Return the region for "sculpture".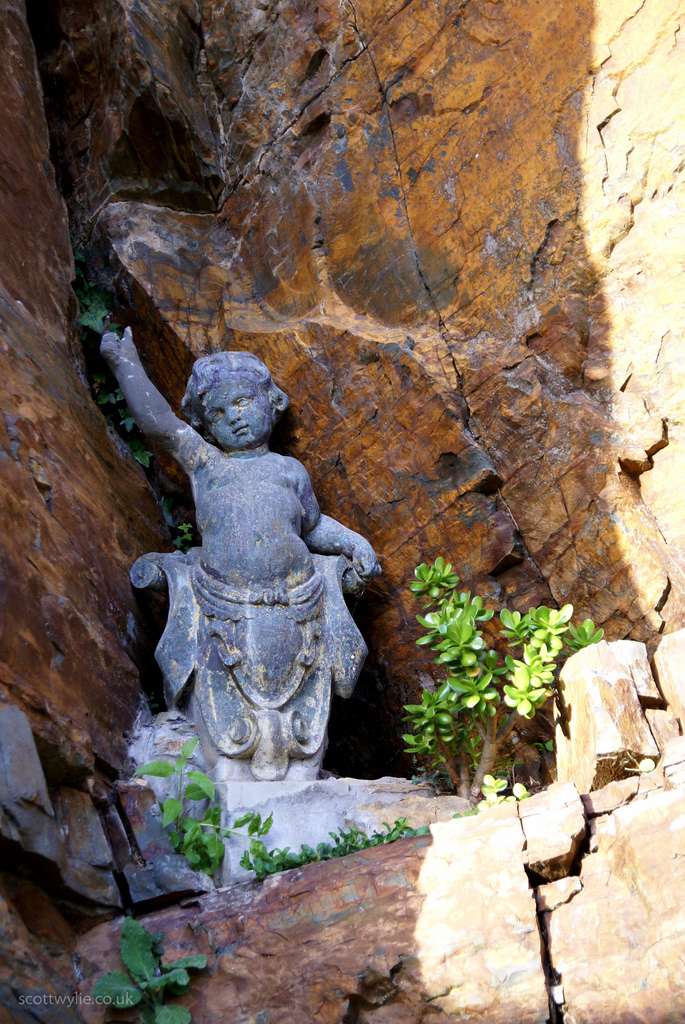
Rect(97, 326, 394, 784).
